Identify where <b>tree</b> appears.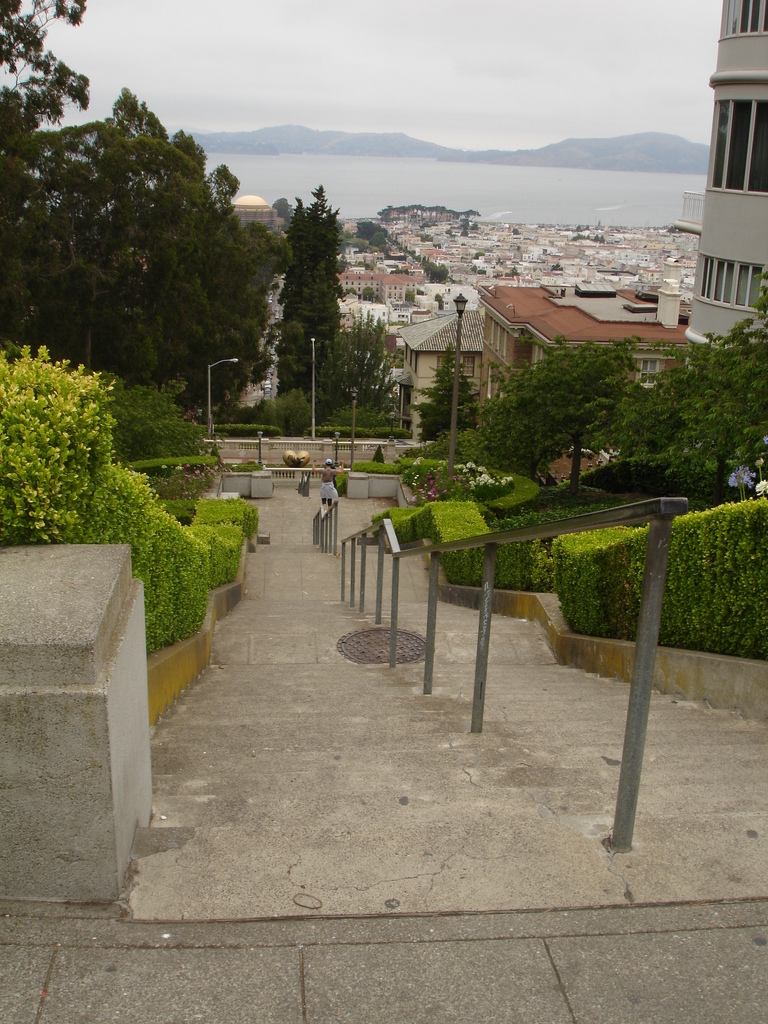
Appears at [left=273, top=180, right=352, bottom=401].
